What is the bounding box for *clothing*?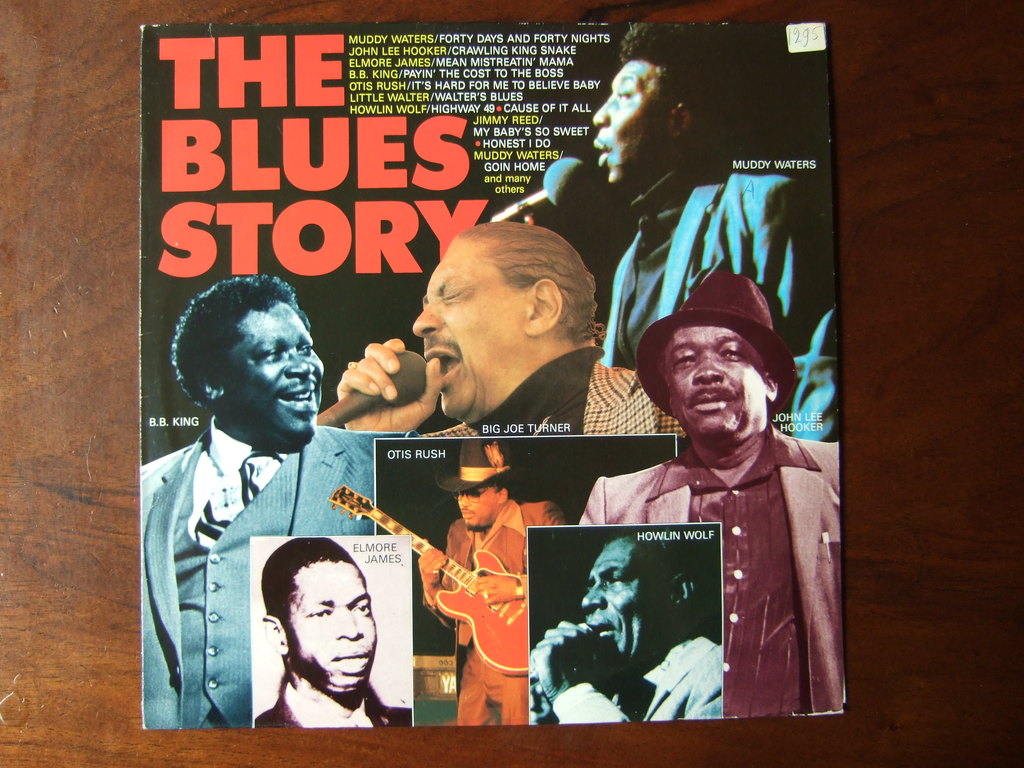
crop(604, 148, 840, 445).
